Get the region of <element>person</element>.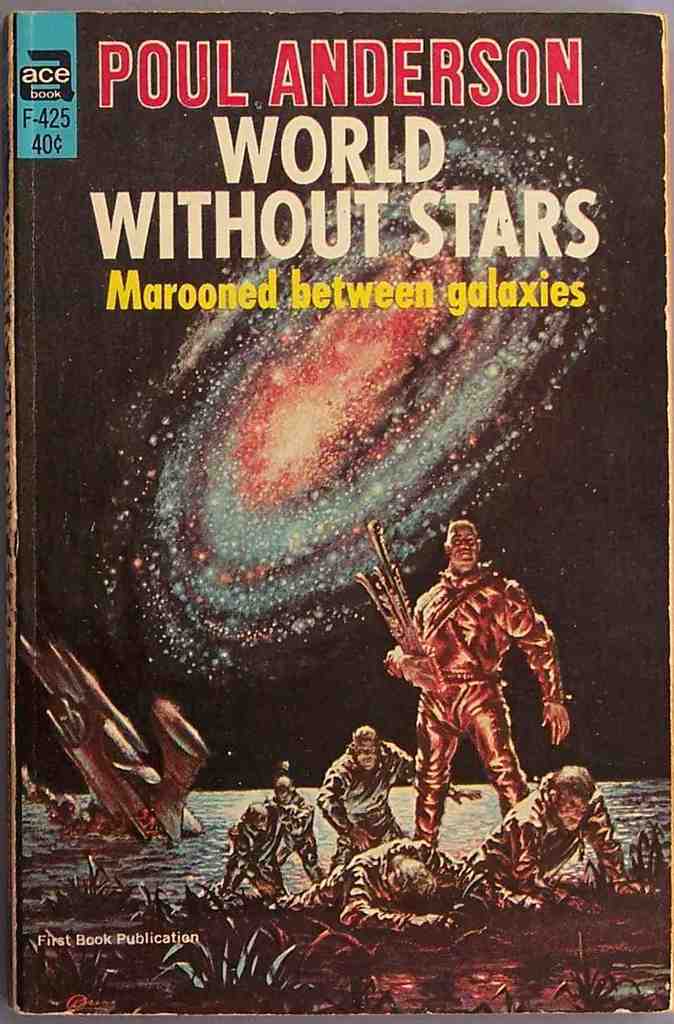
{"x1": 327, "y1": 712, "x2": 482, "y2": 852}.
